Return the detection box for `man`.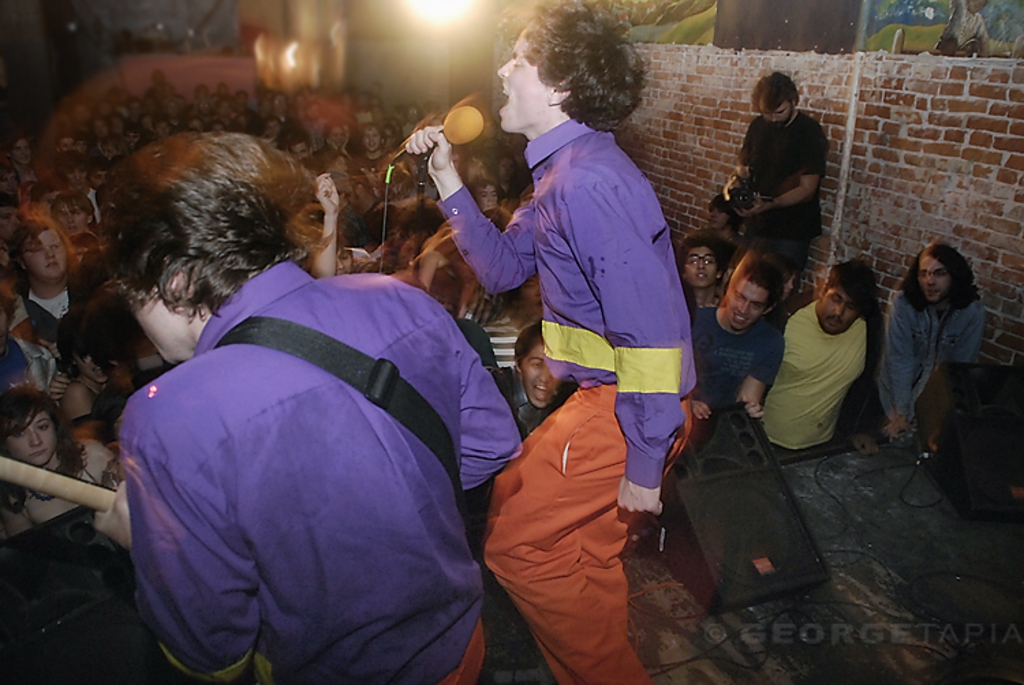
694, 244, 791, 424.
